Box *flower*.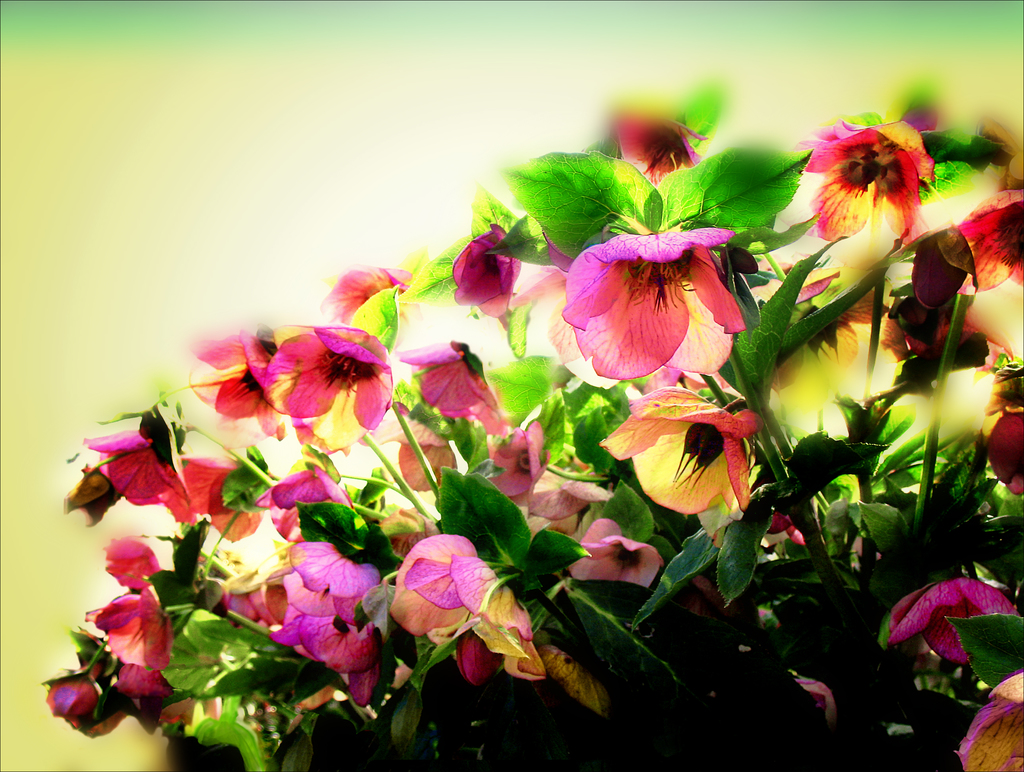
797,112,939,248.
